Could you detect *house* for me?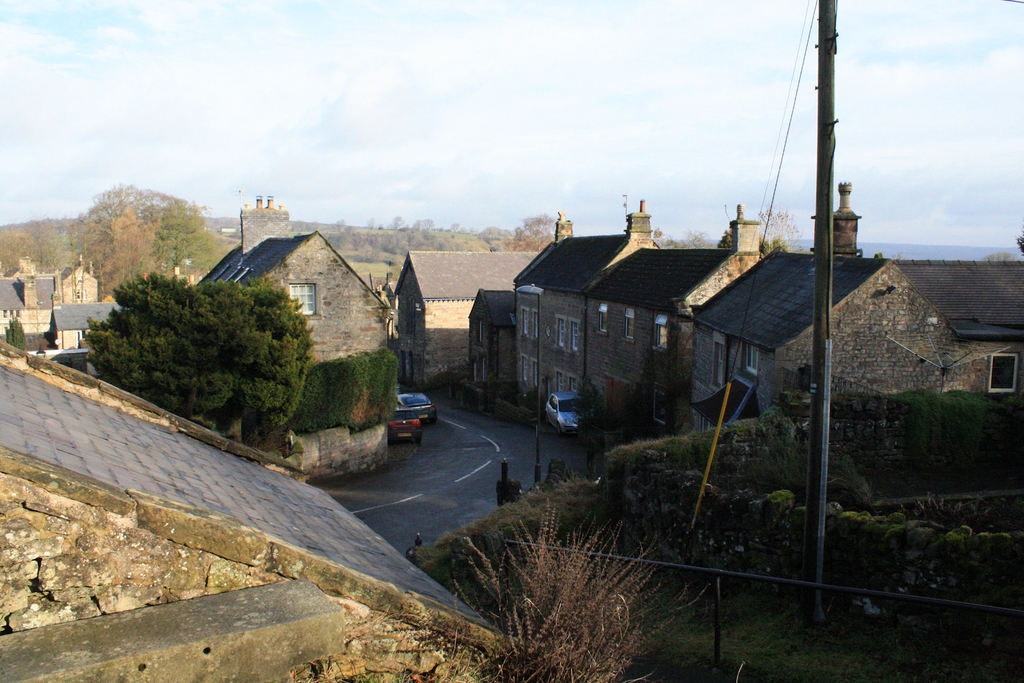
Detection result: [0,248,120,356].
